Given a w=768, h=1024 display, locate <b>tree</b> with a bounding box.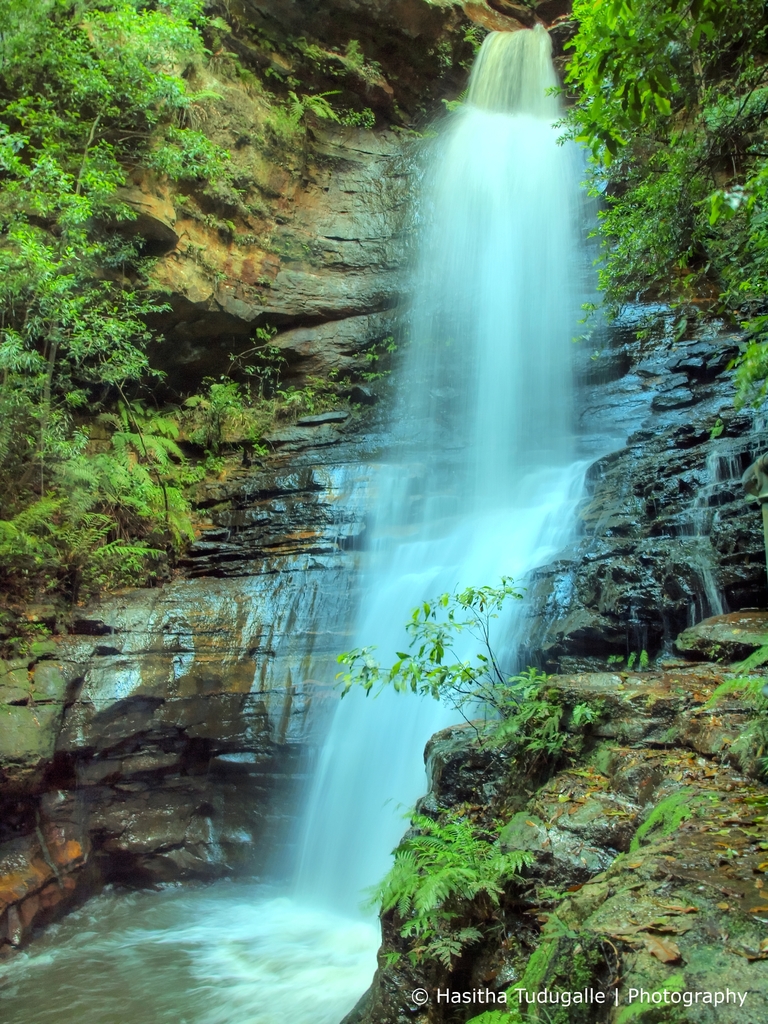
Located: <box>331,1,767,833</box>.
